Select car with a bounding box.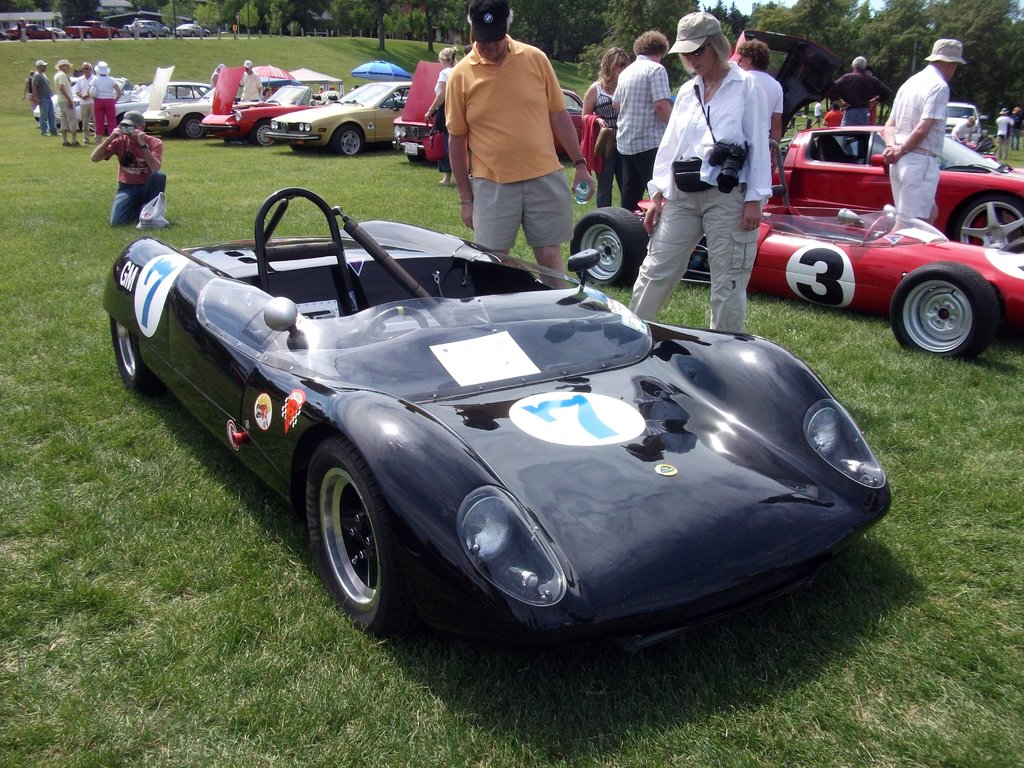
rect(171, 24, 202, 35).
